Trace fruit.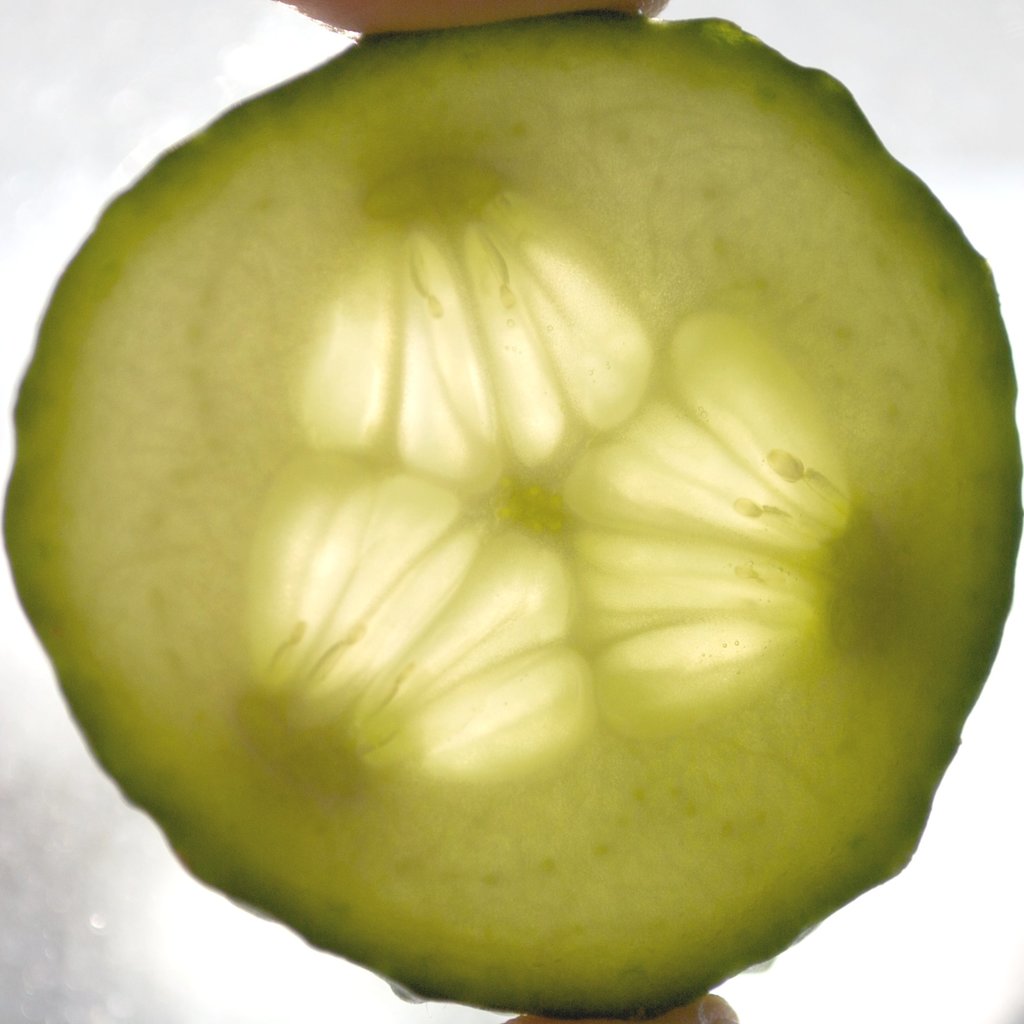
Traced to (0,52,1023,967).
